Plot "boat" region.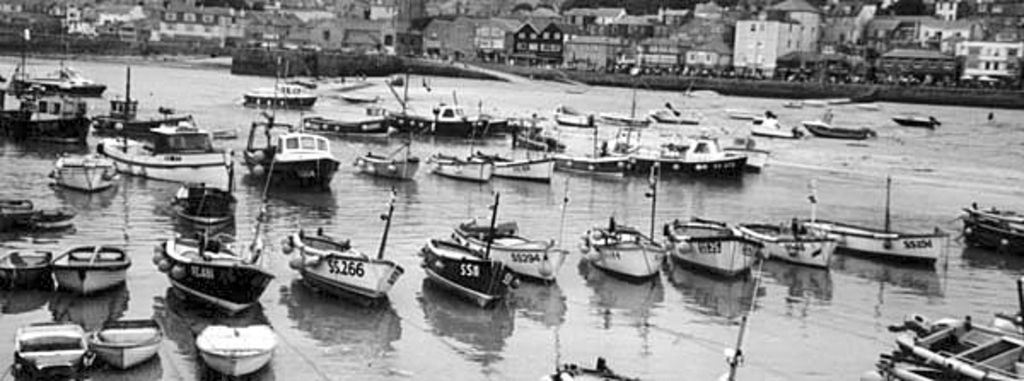
Plotted at detection(97, 58, 203, 137).
